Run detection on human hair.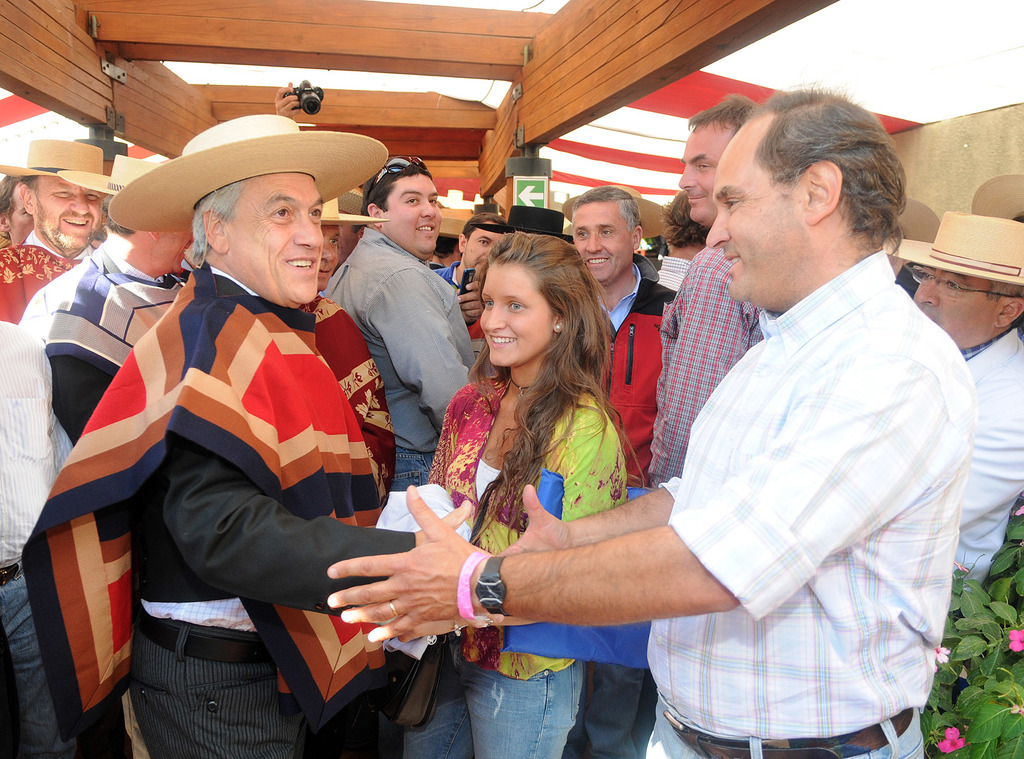
Result: bbox=[360, 165, 433, 218].
